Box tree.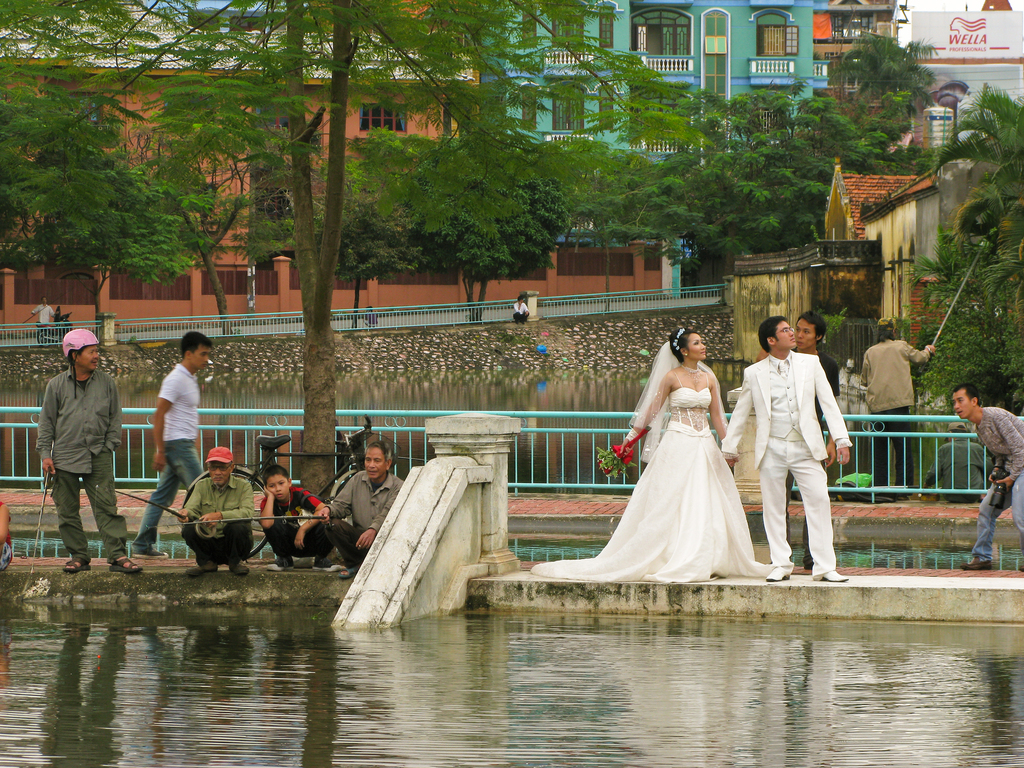
box=[550, 135, 665, 315].
